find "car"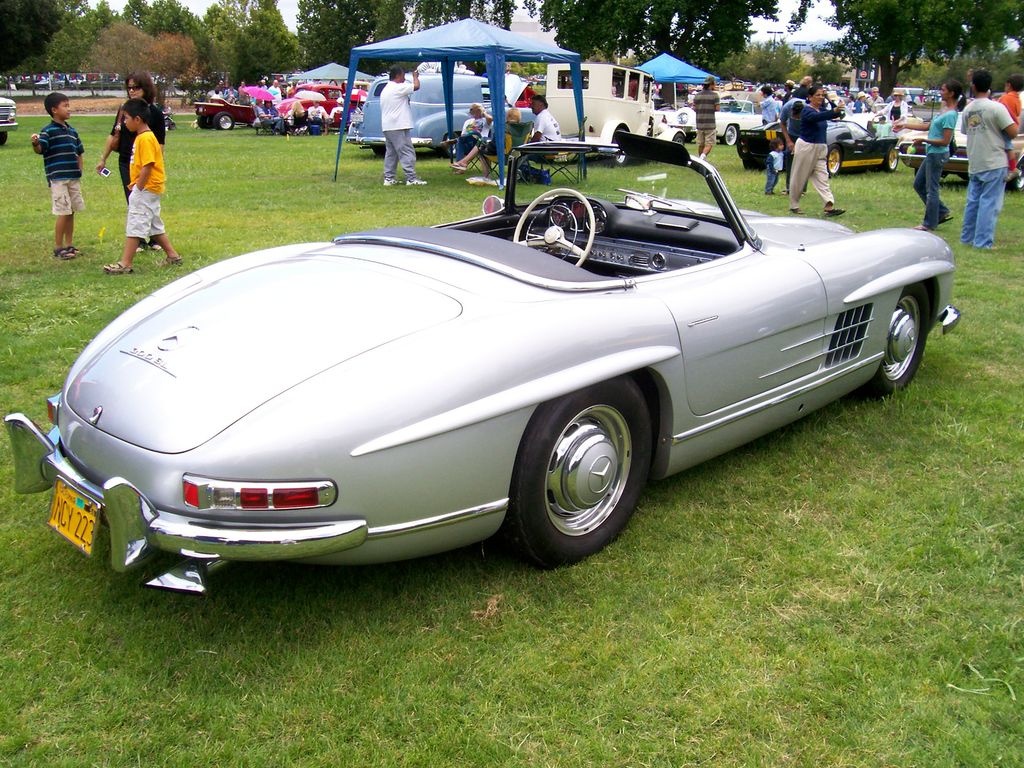
(x1=0, y1=95, x2=19, y2=143)
